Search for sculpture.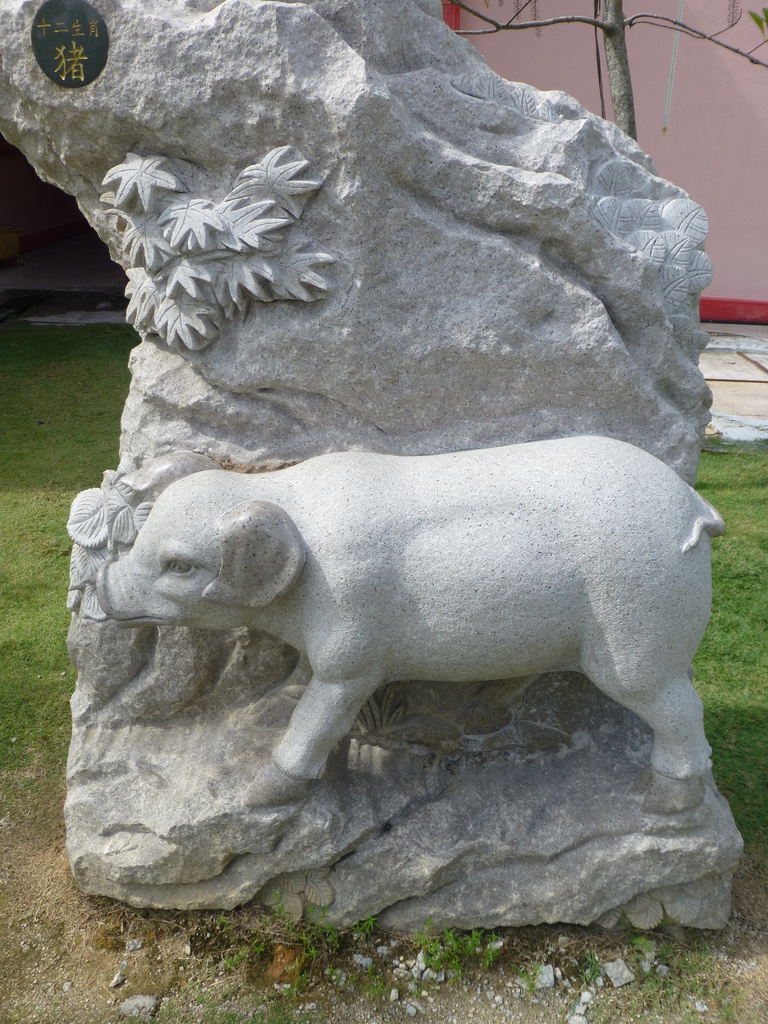
Found at 27/29/754/902.
